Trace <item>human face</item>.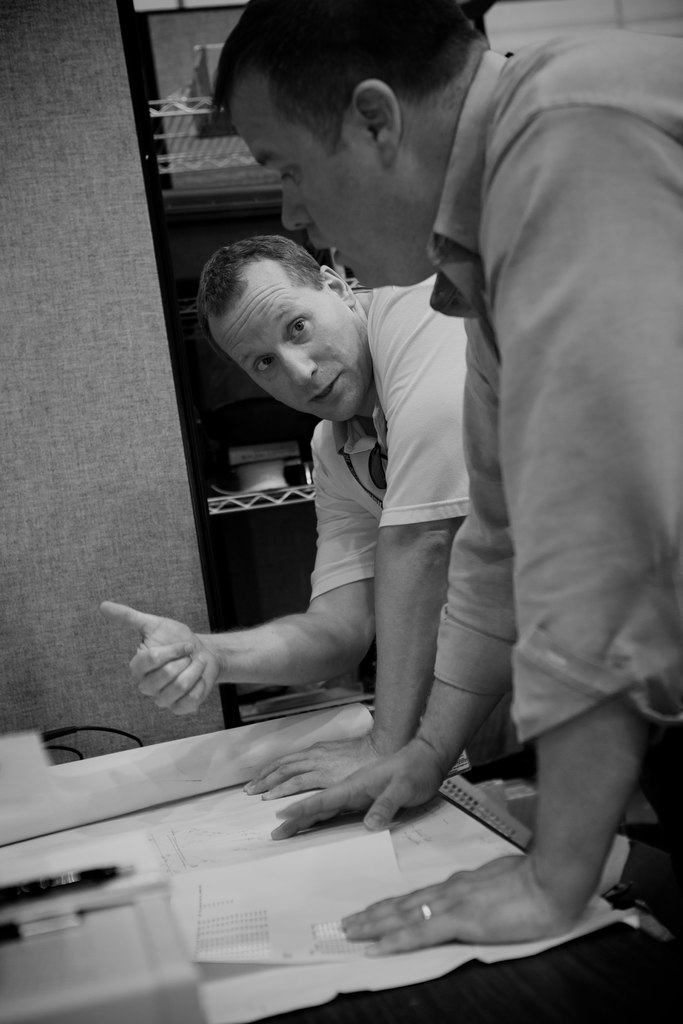
Traced to [x1=232, y1=60, x2=412, y2=287].
